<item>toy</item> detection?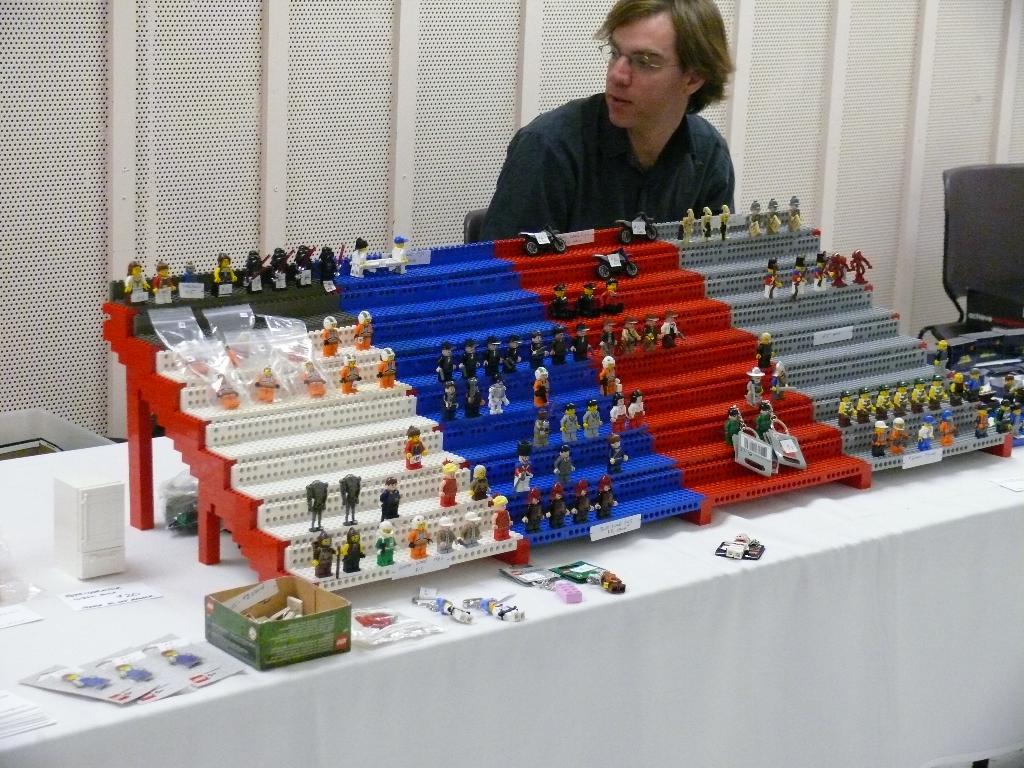
pyautogui.locateOnScreen(600, 472, 619, 517)
